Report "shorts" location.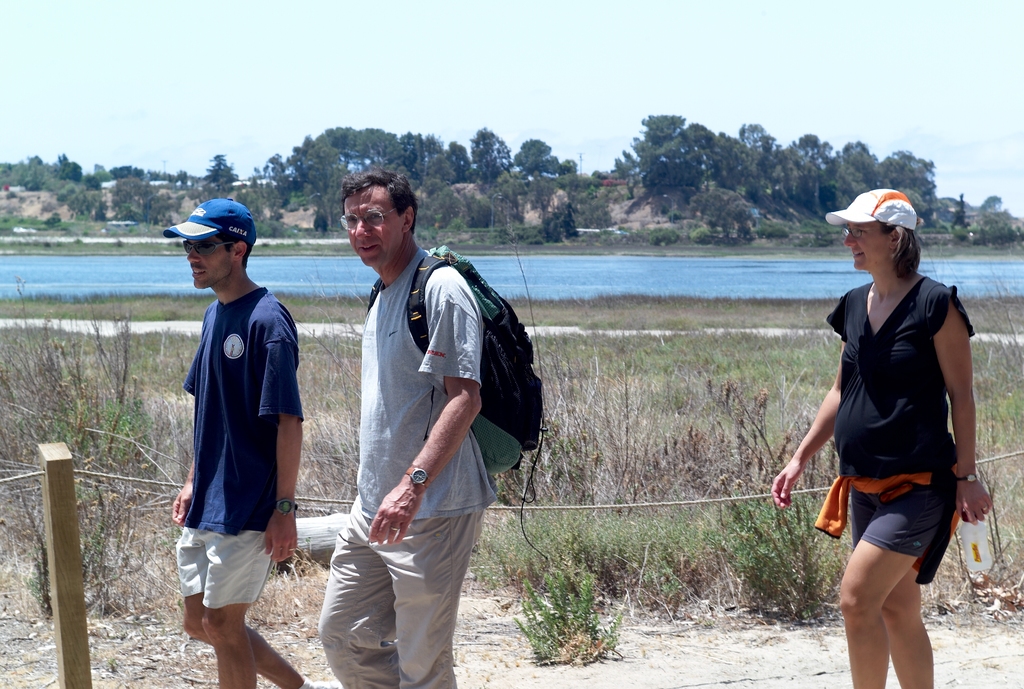
Report: (x1=173, y1=532, x2=276, y2=610).
